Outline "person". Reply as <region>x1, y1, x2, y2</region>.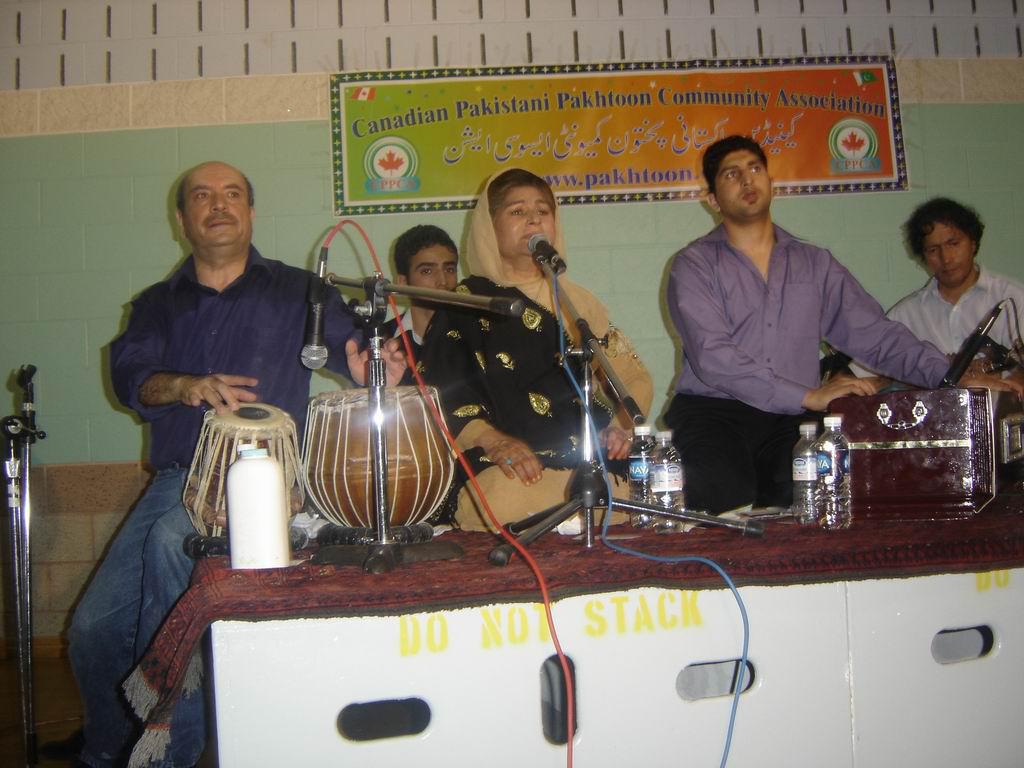
<region>834, 190, 1023, 411</region>.
